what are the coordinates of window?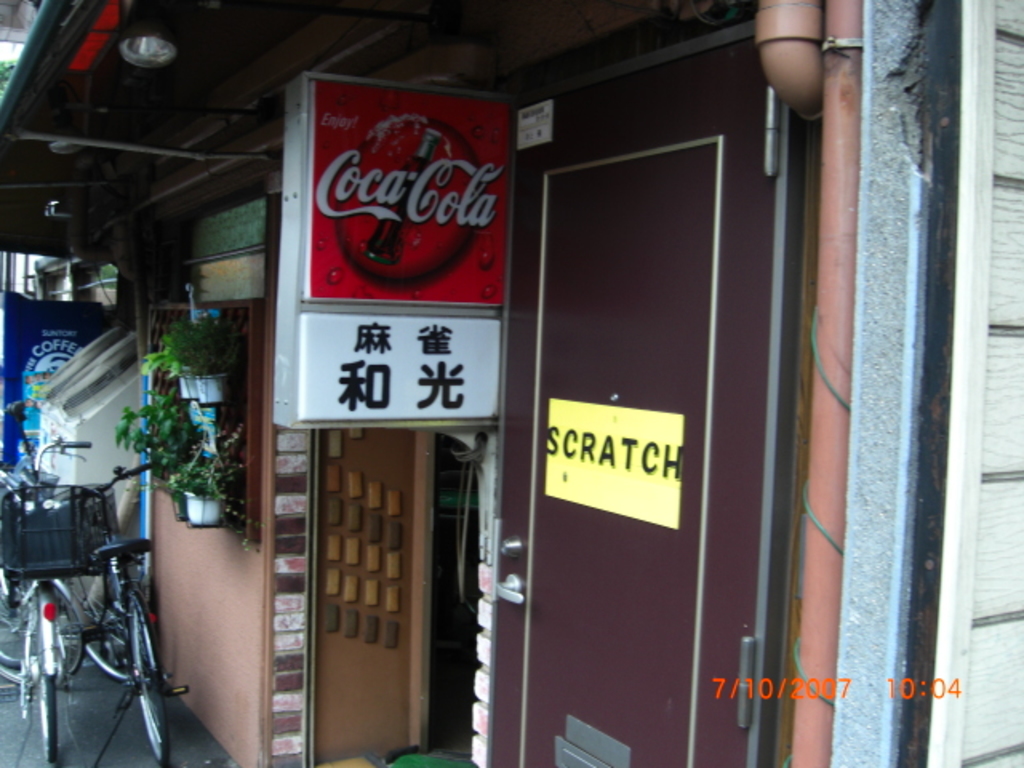
147,302,258,544.
